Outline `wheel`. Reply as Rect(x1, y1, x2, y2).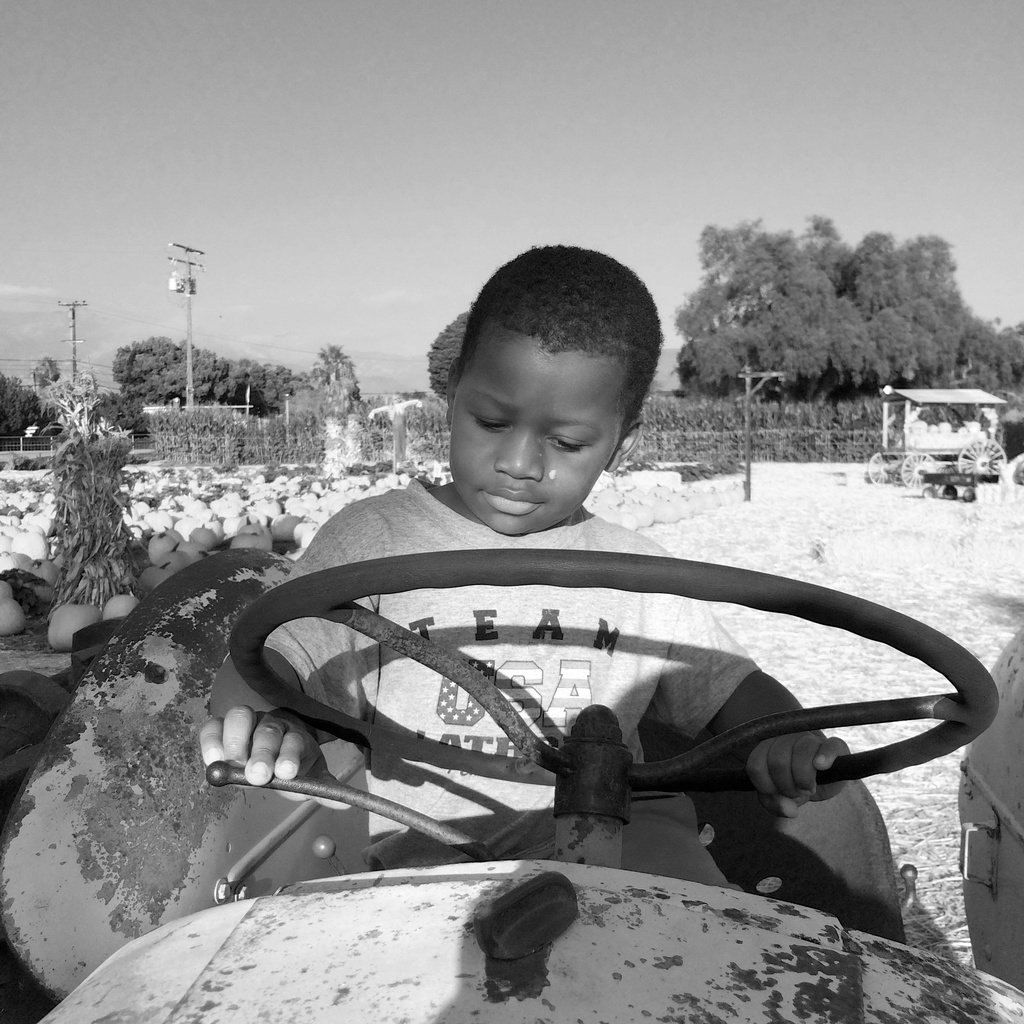
Rect(233, 555, 1001, 798).
